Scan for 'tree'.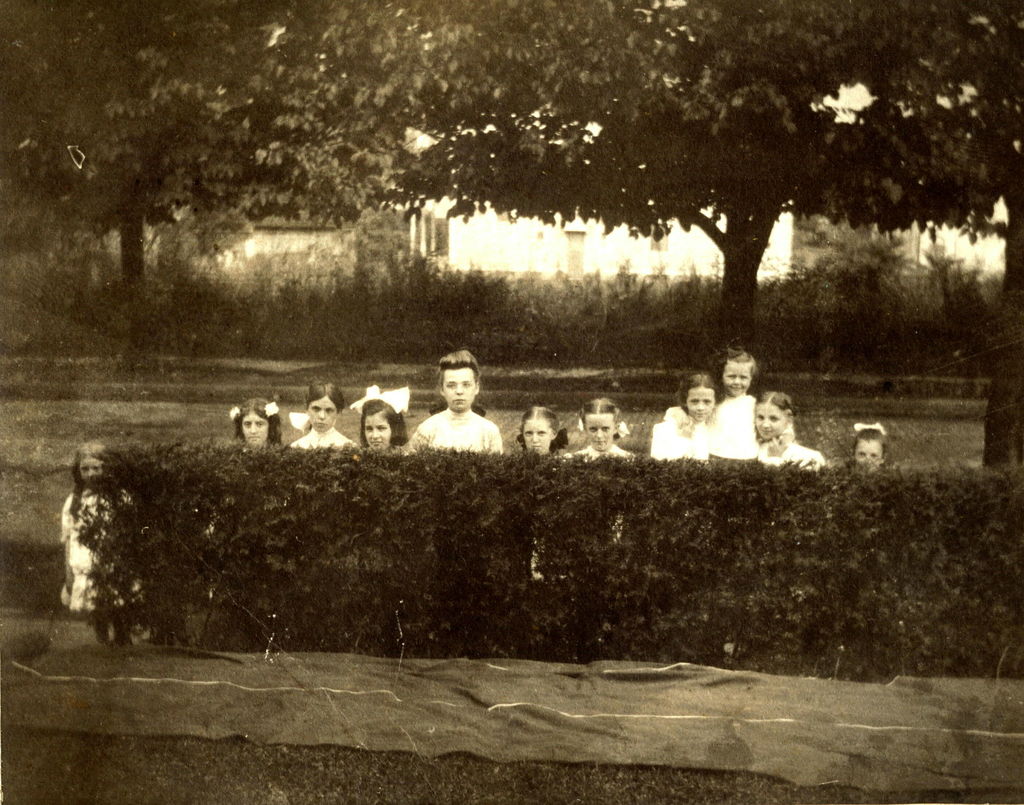
Scan result: left=381, top=0, right=1005, bottom=318.
